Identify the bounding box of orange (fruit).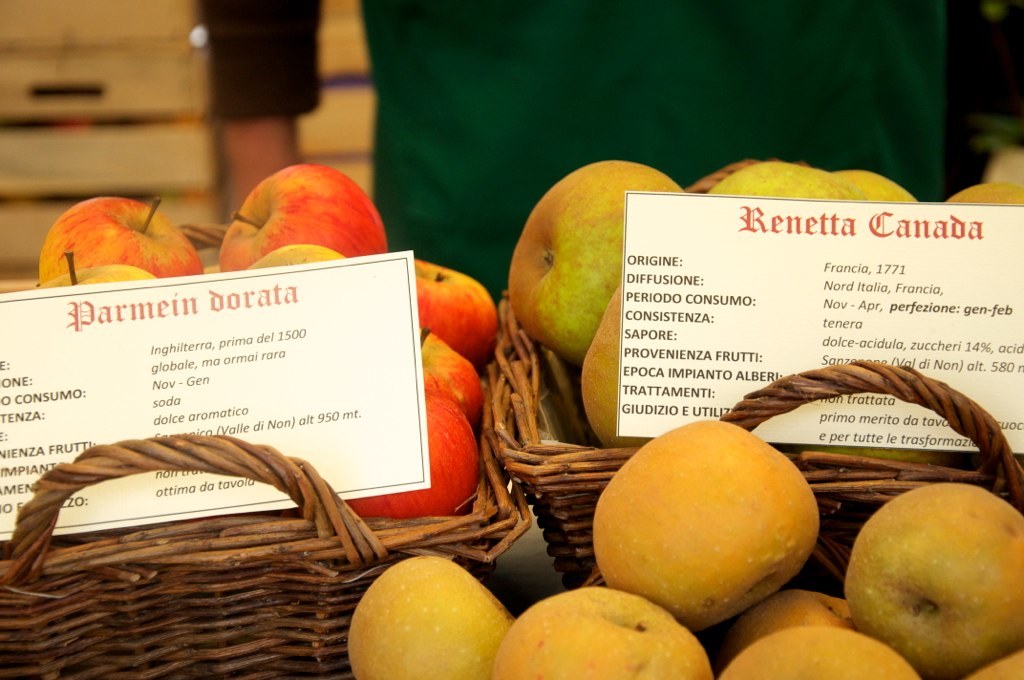
pyautogui.locateOnScreen(950, 179, 1017, 203).
